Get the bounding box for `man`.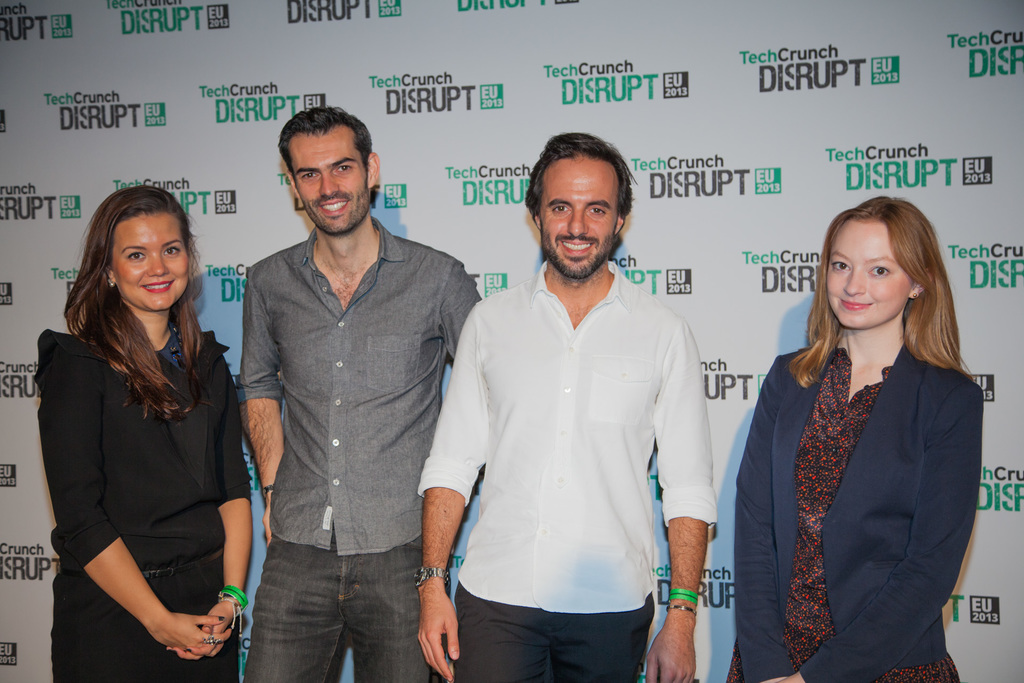
<bbox>419, 122, 730, 671</bbox>.
